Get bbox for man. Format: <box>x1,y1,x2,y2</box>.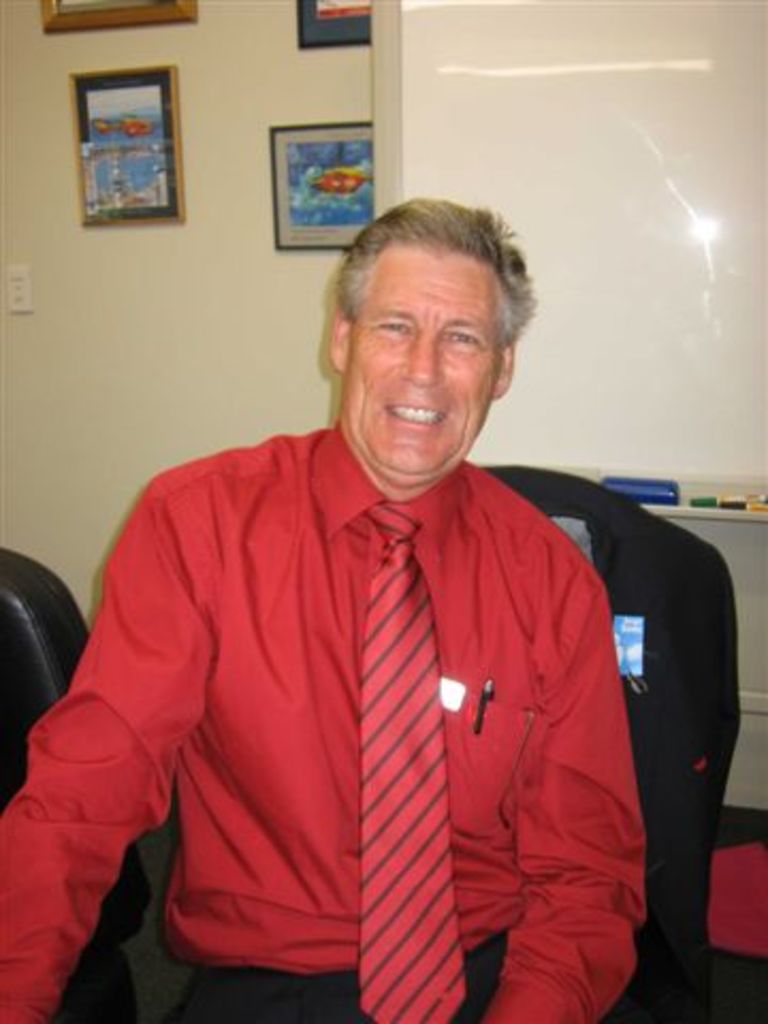
<box>0,192,642,1022</box>.
